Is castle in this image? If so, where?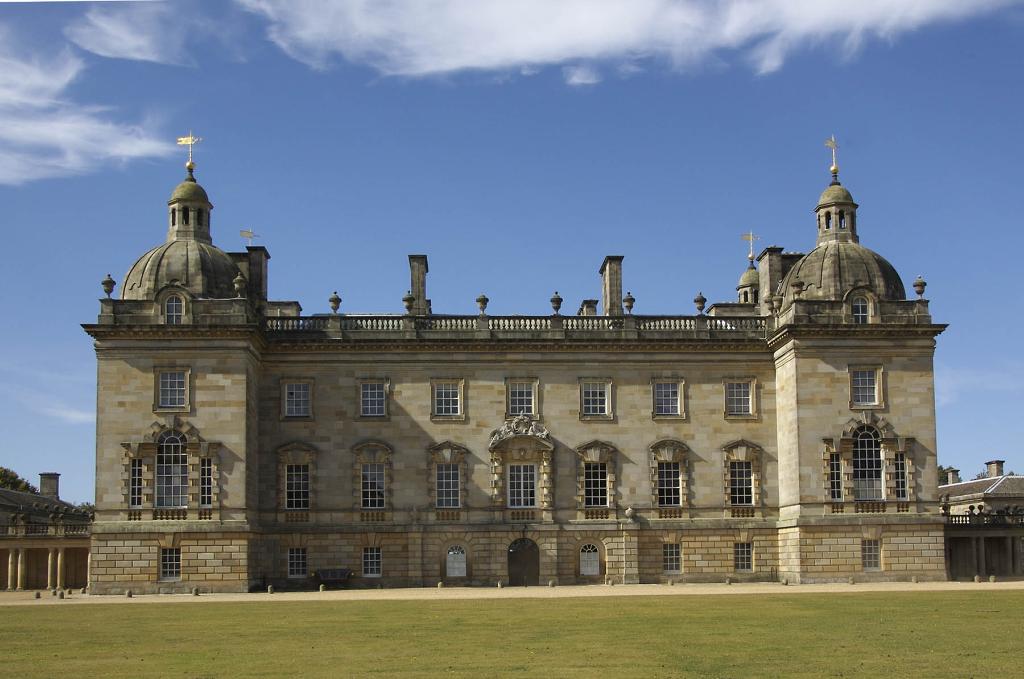
Yes, at {"left": 938, "top": 460, "right": 1023, "bottom": 587}.
